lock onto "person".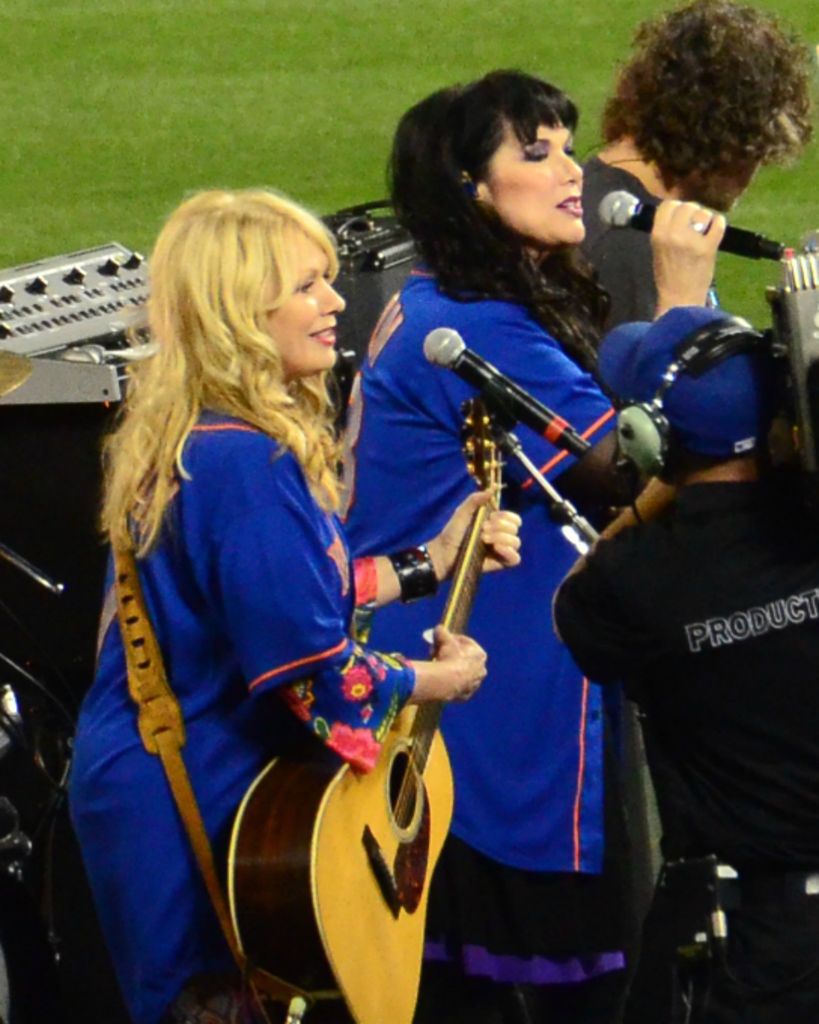
Locked: 354:82:642:1014.
